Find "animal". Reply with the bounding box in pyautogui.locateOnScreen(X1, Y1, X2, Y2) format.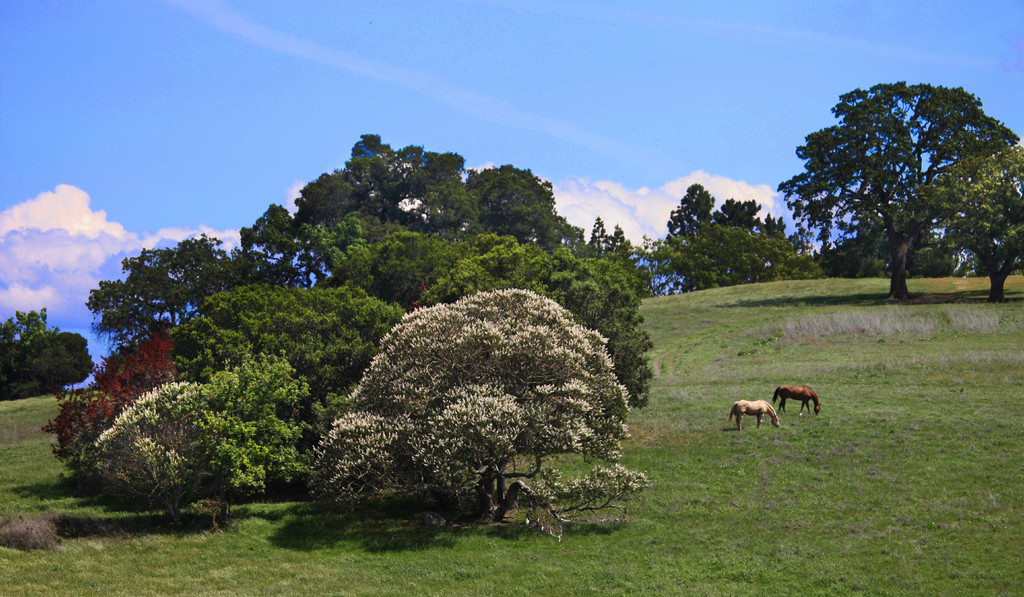
pyautogui.locateOnScreen(725, 397, 781, 434).
